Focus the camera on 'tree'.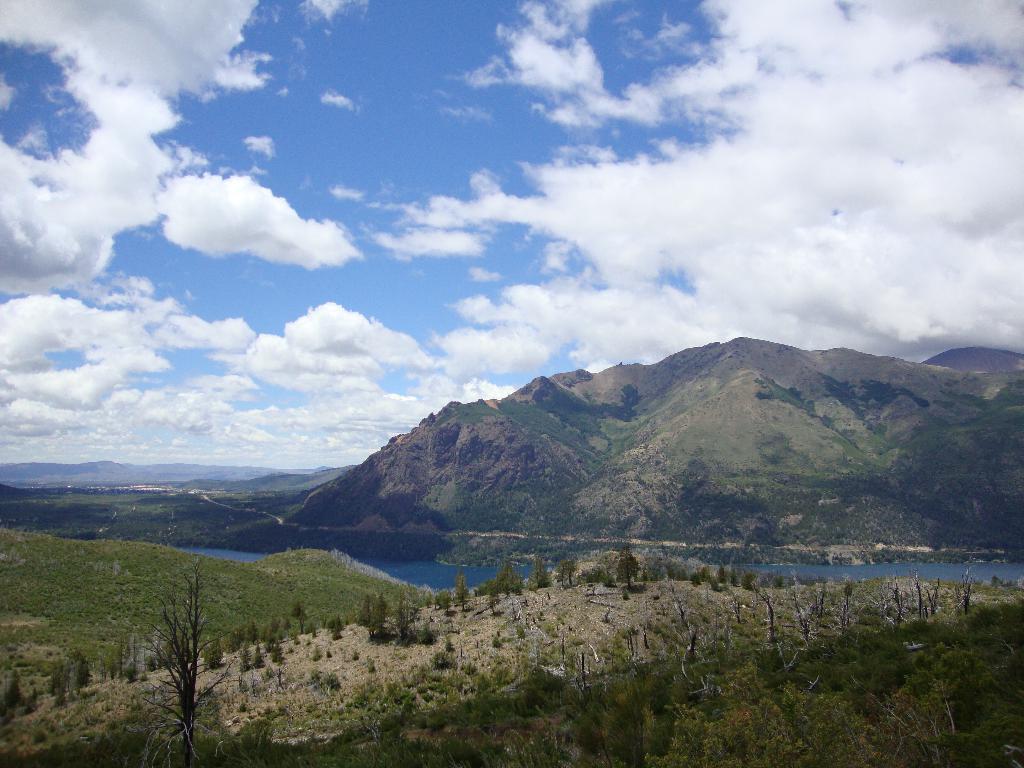
Focus region: [left=227, top=628, right=238, bottom=653].
